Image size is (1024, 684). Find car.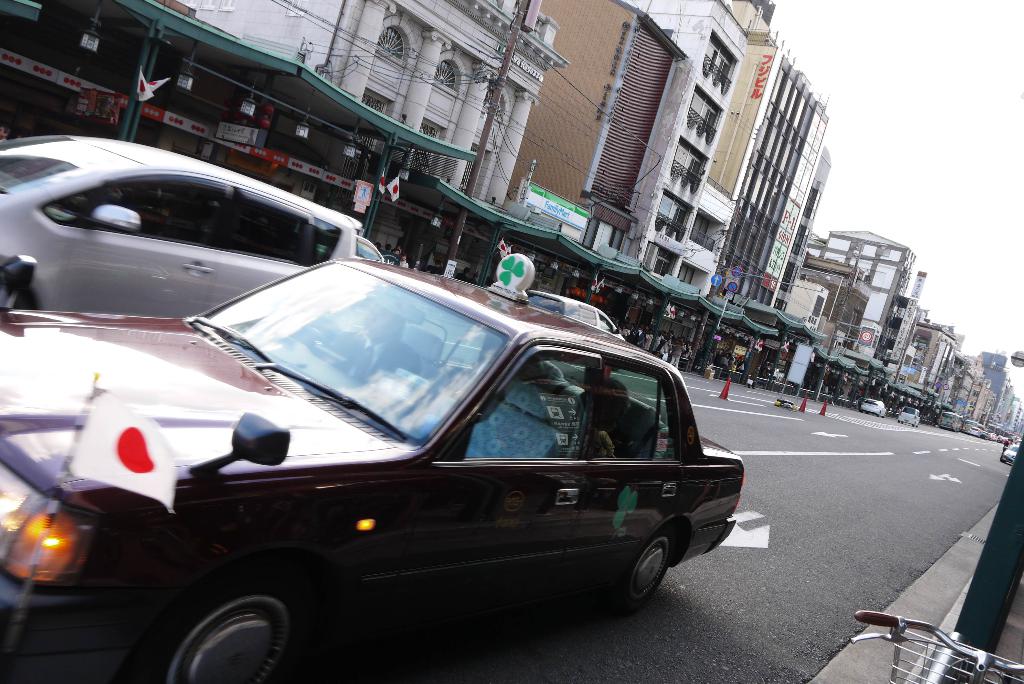
[left=1002, top=444, right=1018, bottom=466].
